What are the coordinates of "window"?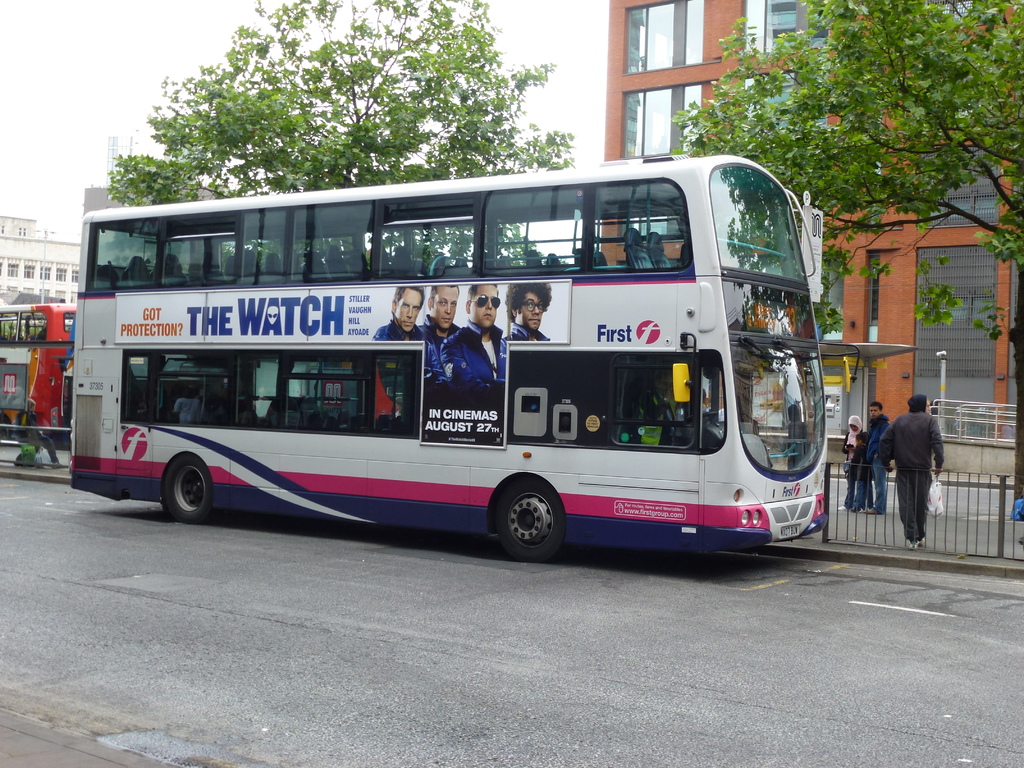
(x1=24, y1=265, x2=33, y2=278).
